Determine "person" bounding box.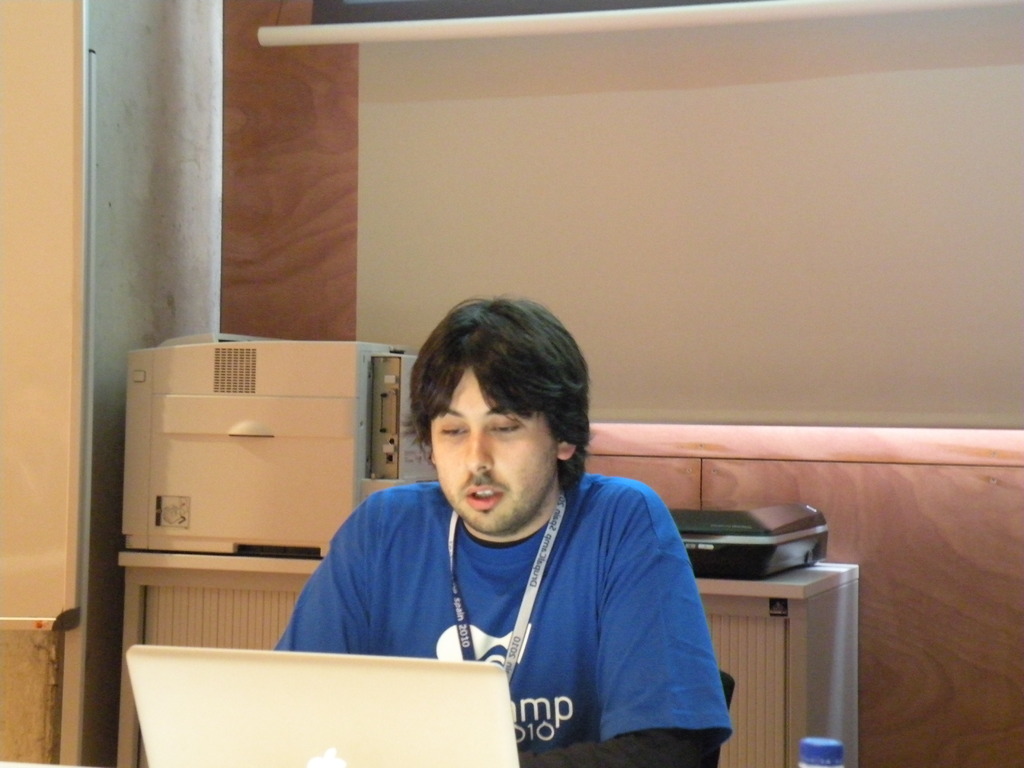
Determined: <region>287, 281, 742, 746</region>.
